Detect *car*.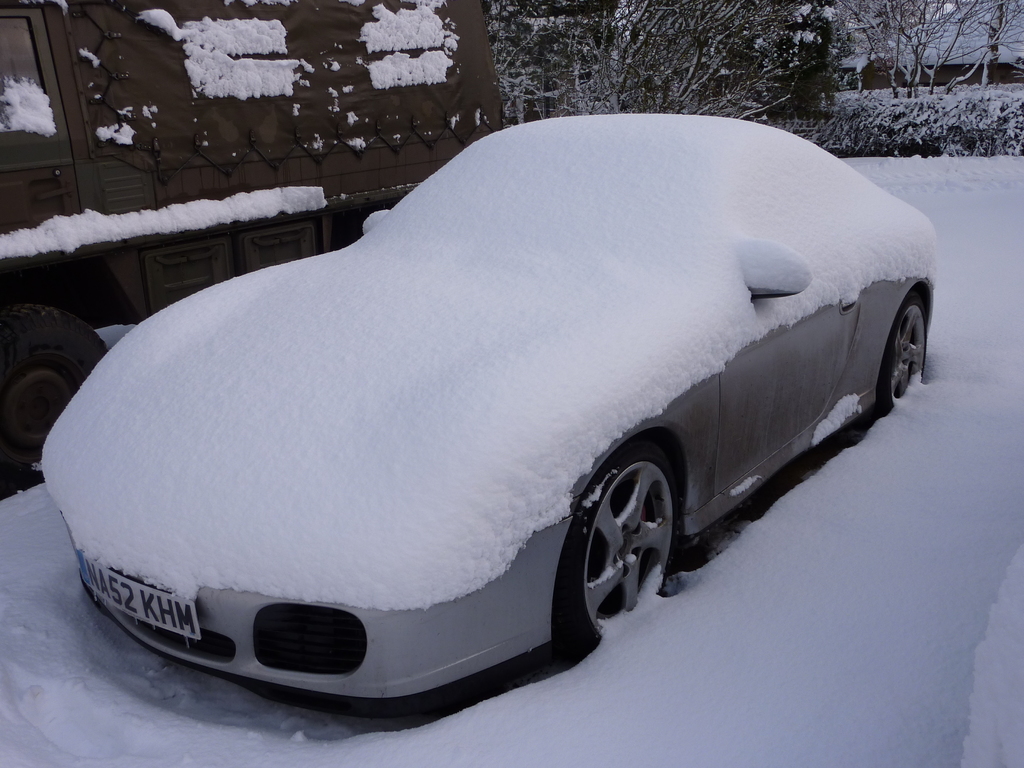
Detected at l=40, t=104, r=902, b=725.
